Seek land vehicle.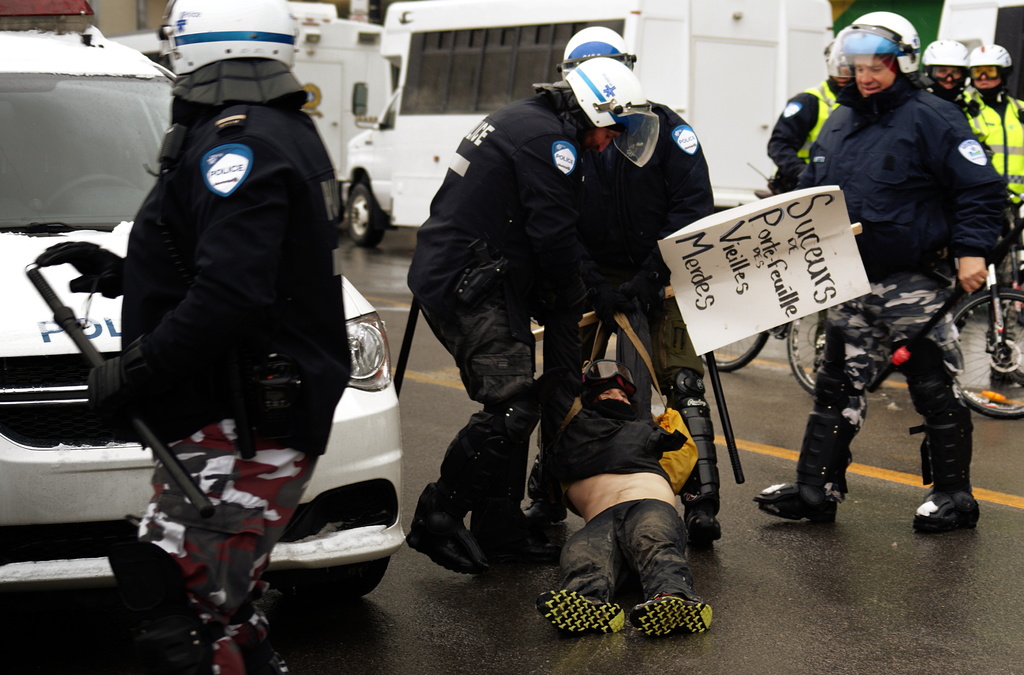
(x1=111, y1=2, x2=400, y2=216).
